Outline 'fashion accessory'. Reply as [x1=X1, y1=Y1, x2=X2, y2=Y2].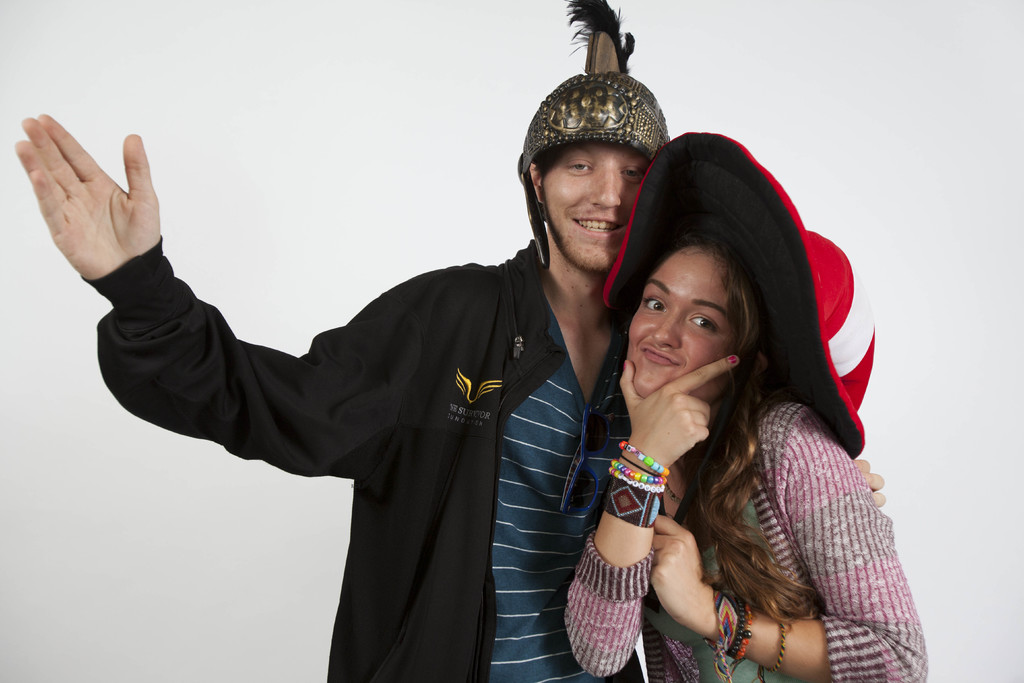
[x1=514, y1=0, x2=671, y2=269].
